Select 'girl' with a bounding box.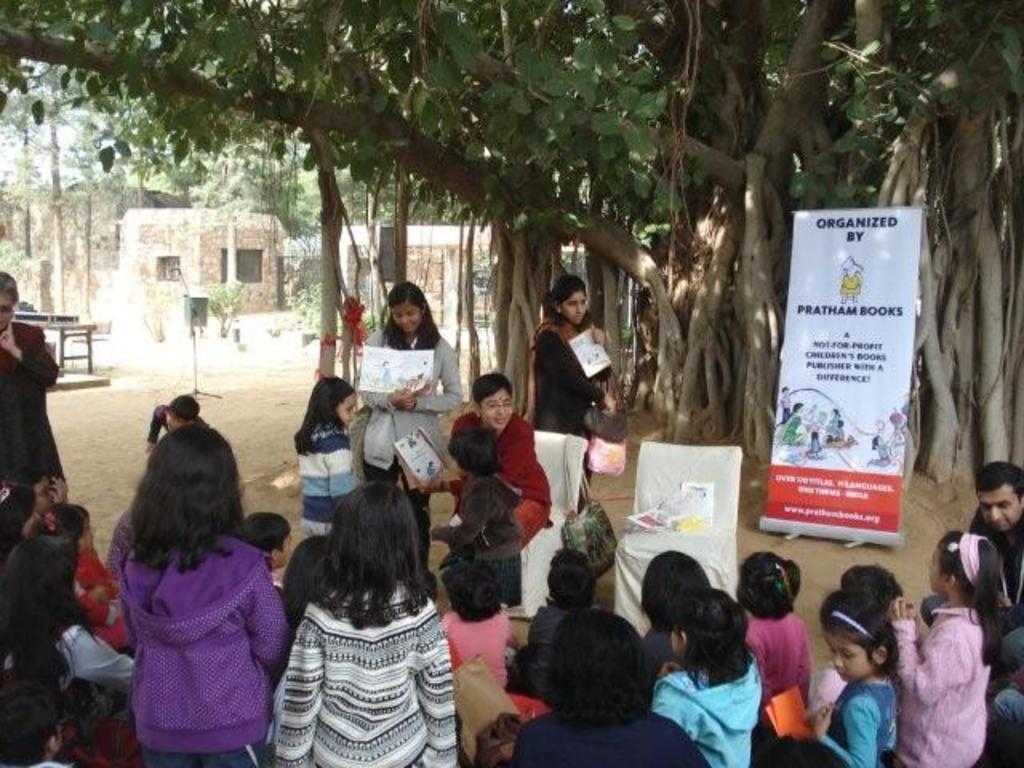
[x1=650, y1=586, x2=762, y2=766].
